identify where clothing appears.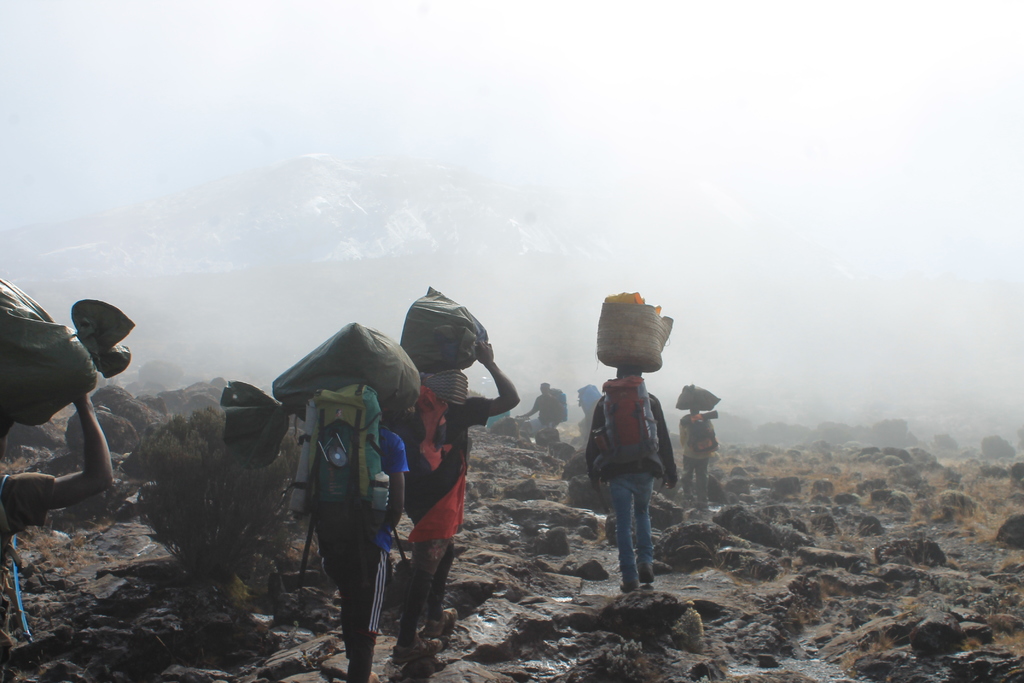
Appears at (left=681, top=411, right=717, bottom=511).
